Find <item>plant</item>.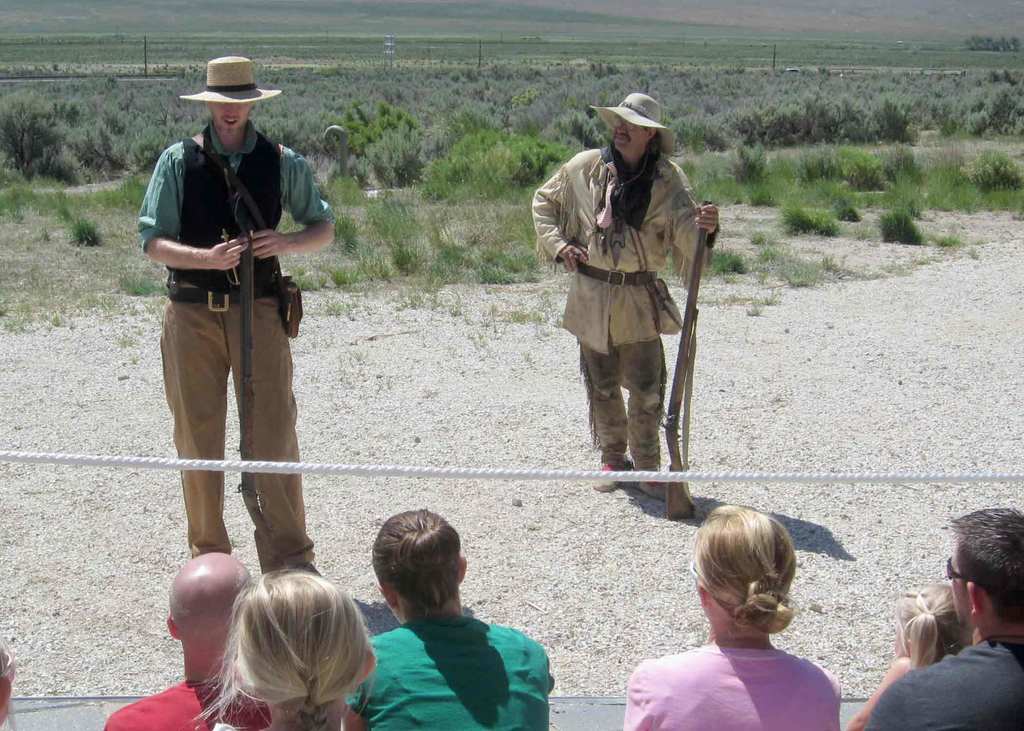
<bbox>885, 140, 916, 172</bbox>.
